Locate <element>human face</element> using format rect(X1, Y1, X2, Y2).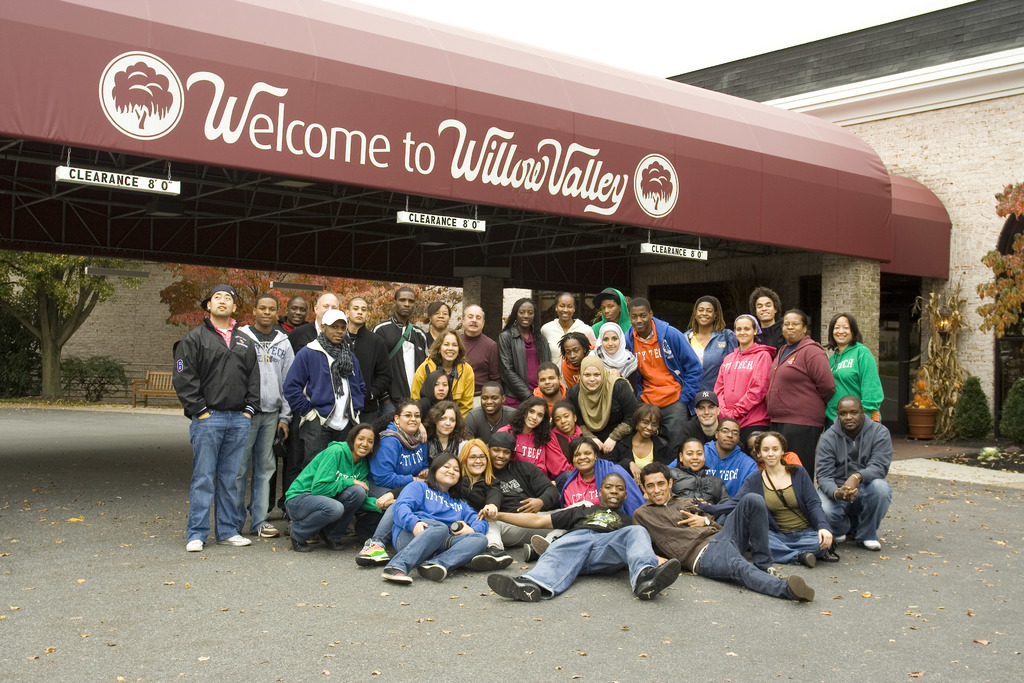
rect(695, 398, 716, 427).
